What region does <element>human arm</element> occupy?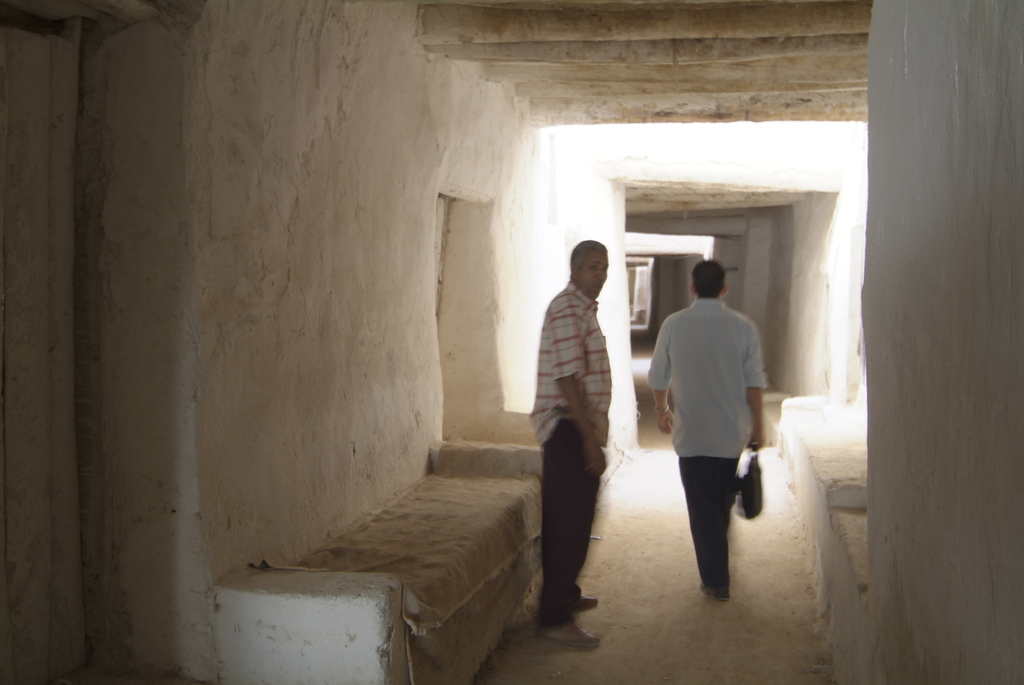
locate(742, 325, 769, 453).
